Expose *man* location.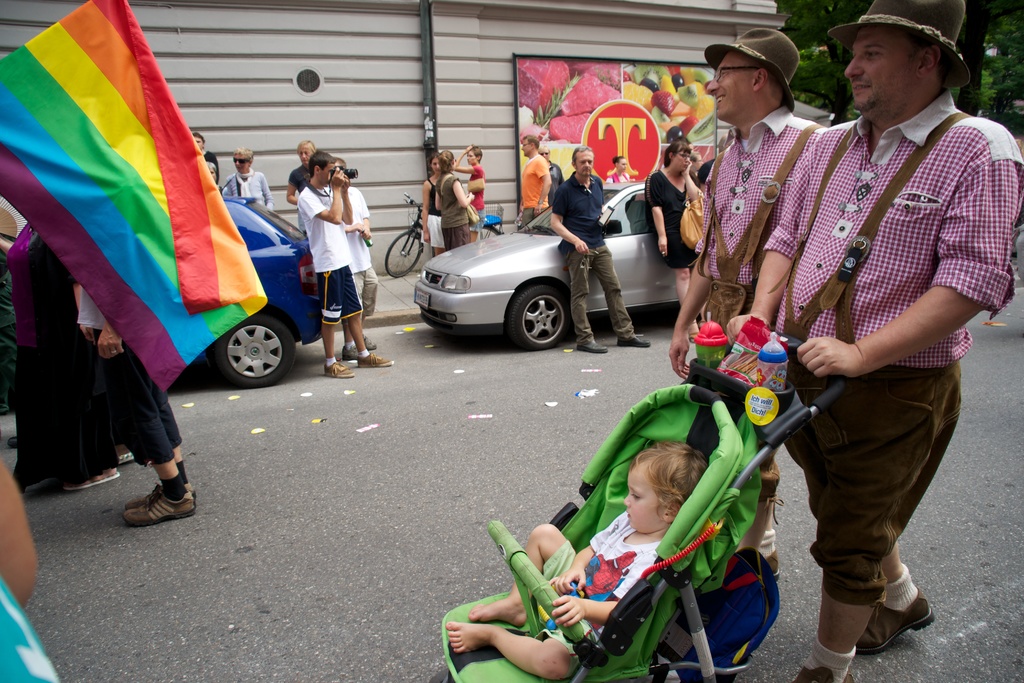
Exposed at (756, 13, 996, 650).
